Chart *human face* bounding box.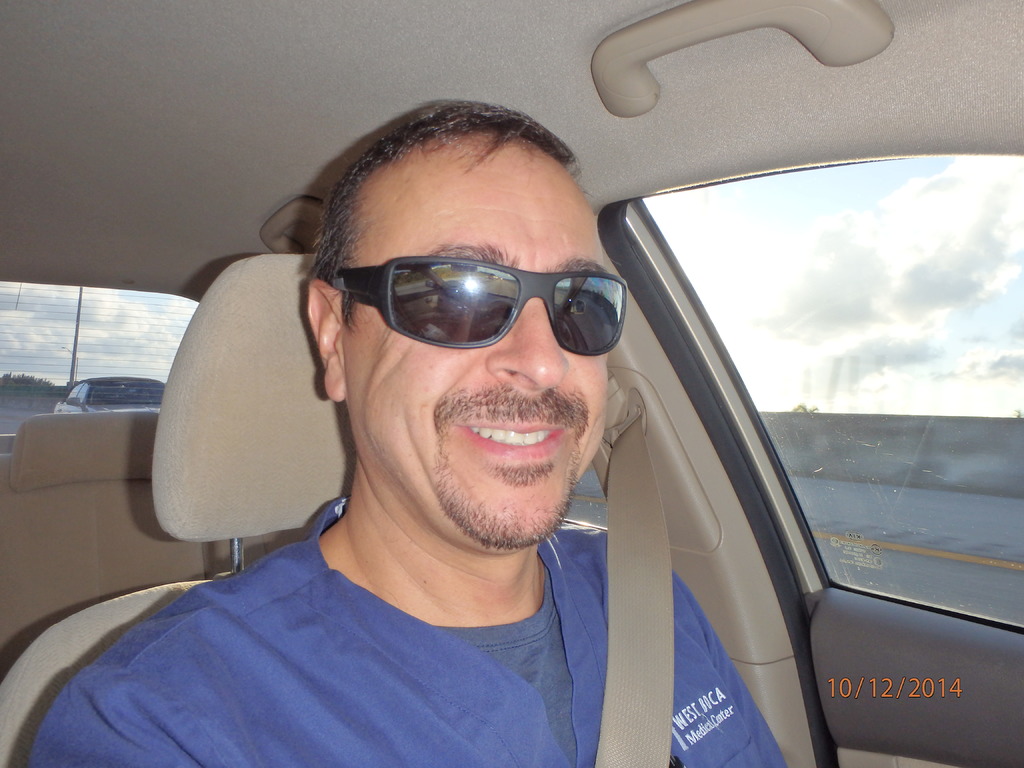
Charted: (342, 147, 606, 550).
